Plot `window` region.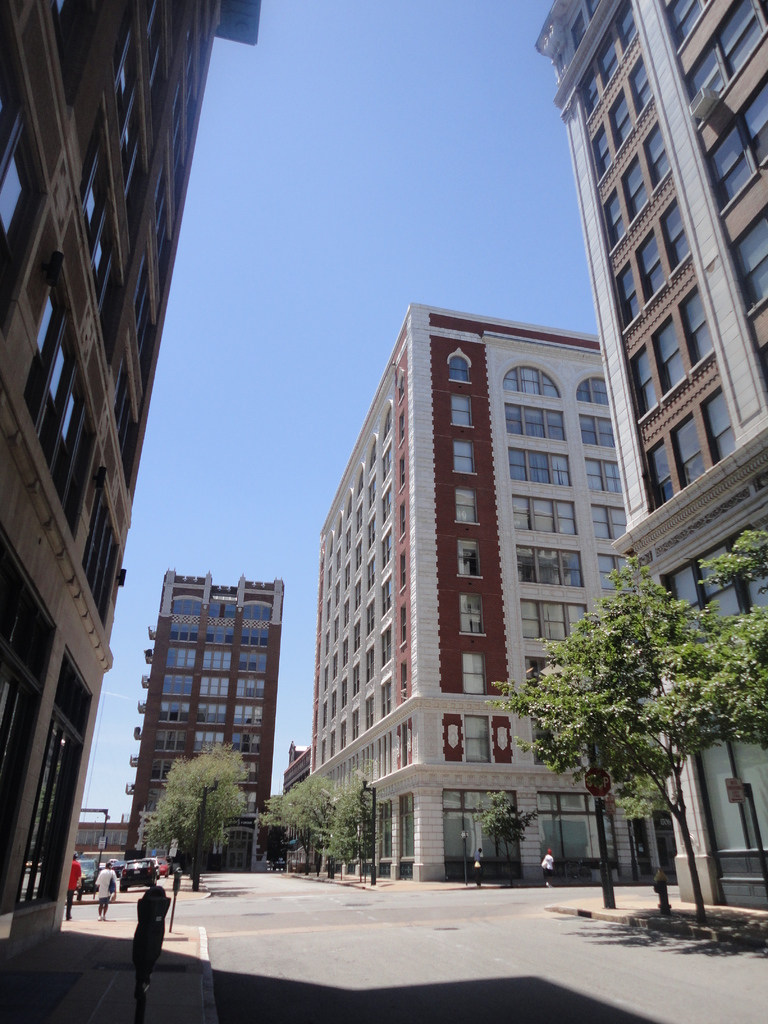
Plotted at box=[168, 648, 196, 672].
